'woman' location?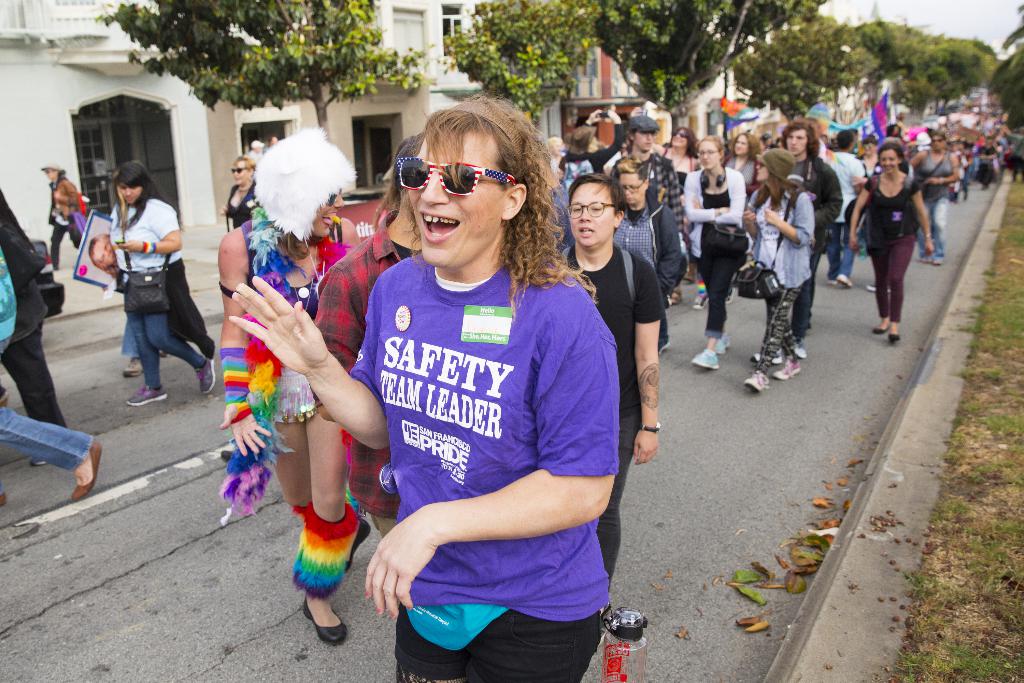
39:160:86:276
